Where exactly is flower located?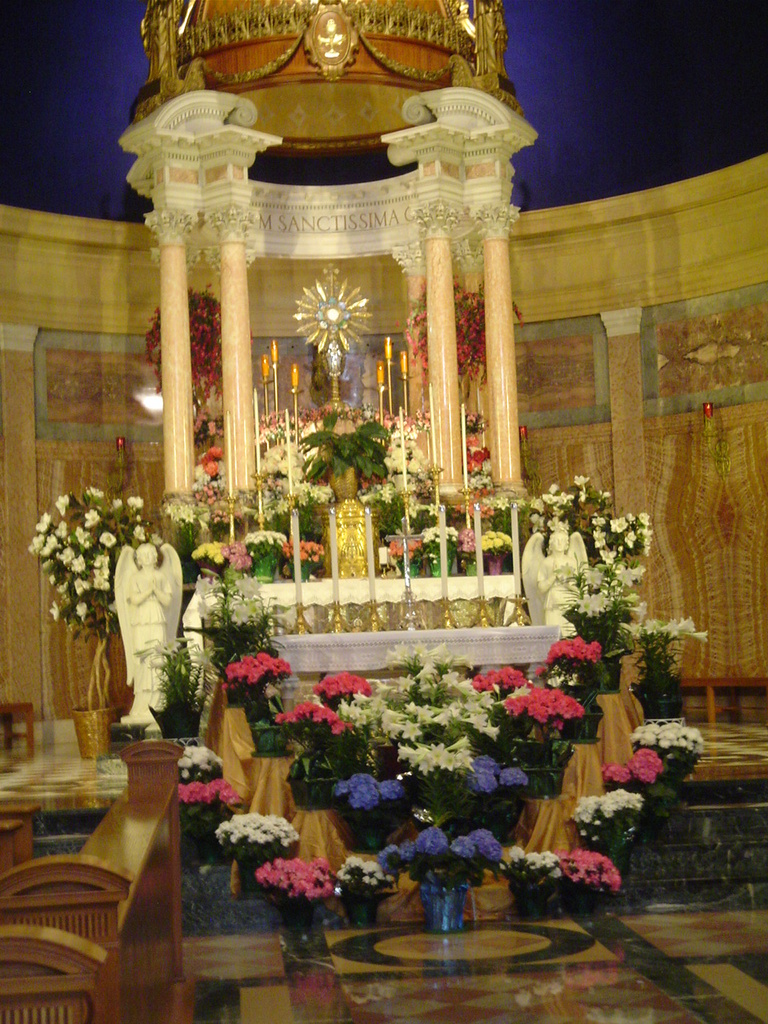
Its bounding box is bbox=(85, 484, 106, 502).
